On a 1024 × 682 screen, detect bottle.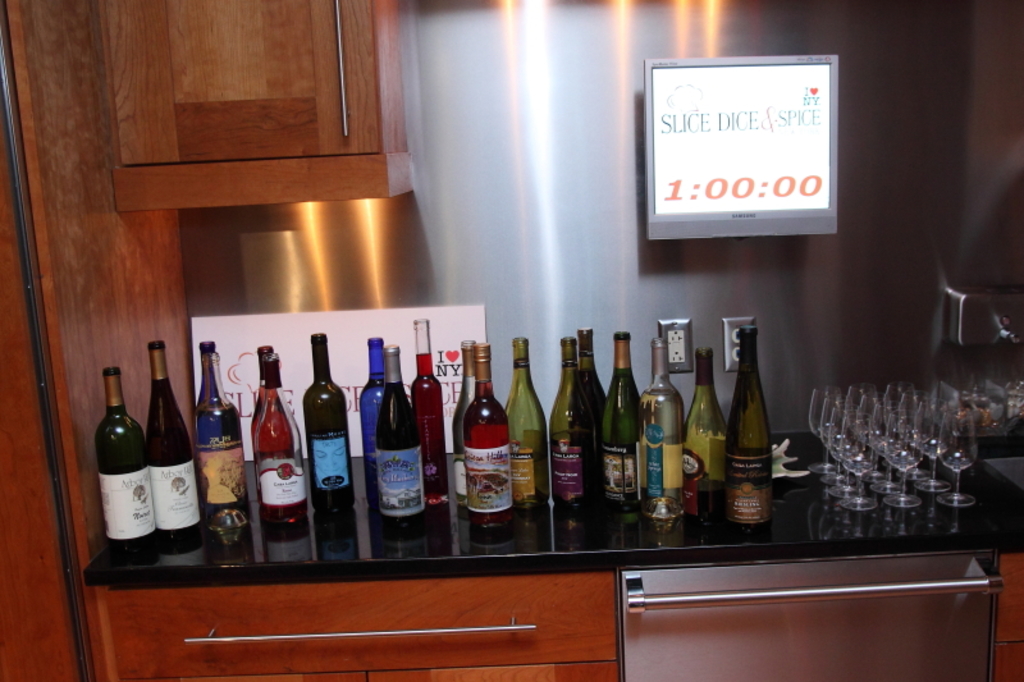
{"x1": 554, "y1": 337, "x2": 595, "y2": 514}.
